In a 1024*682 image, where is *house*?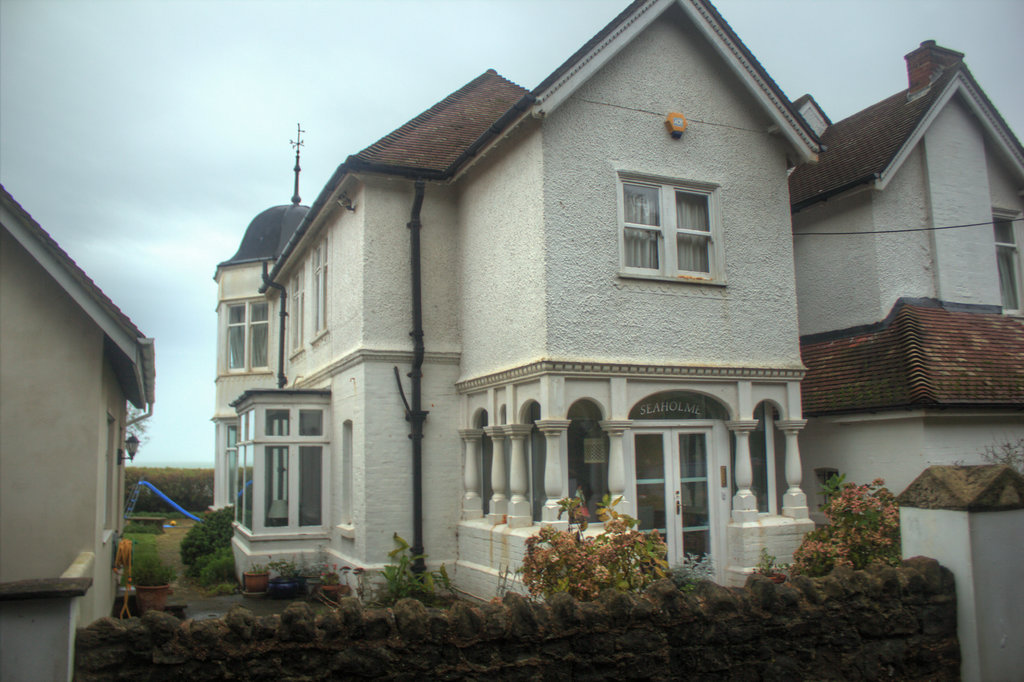
[left=785, top=34, right=1023, bottom=553].
